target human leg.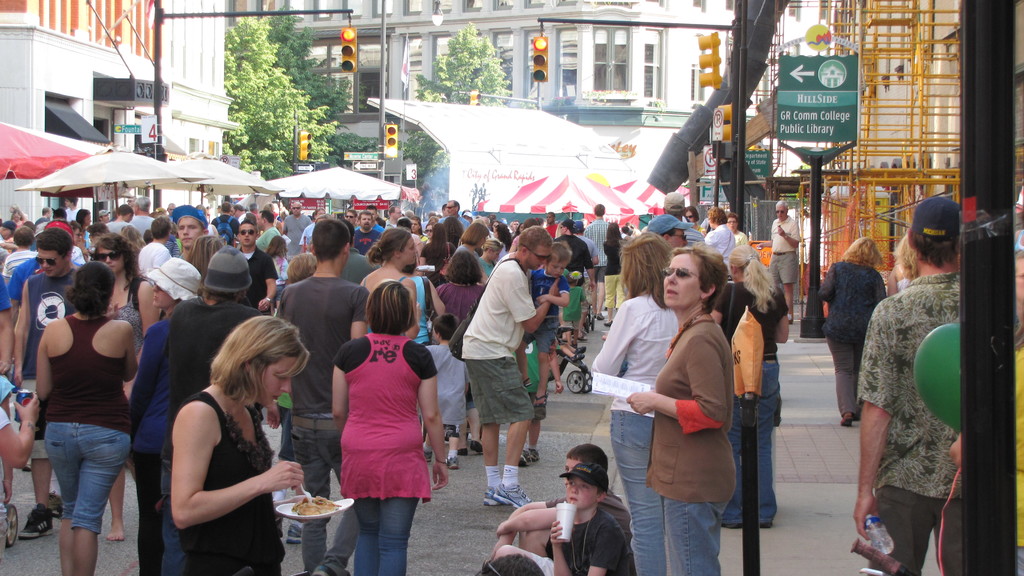
Target region: locate(490, 420, 536, 507).
